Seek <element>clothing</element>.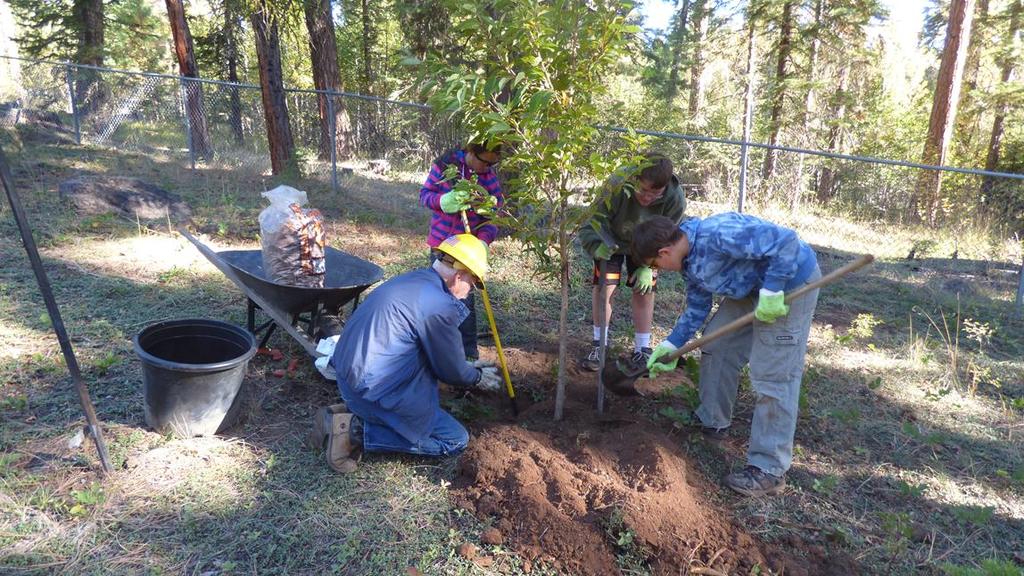
crop(664, 212, 824, 480).
